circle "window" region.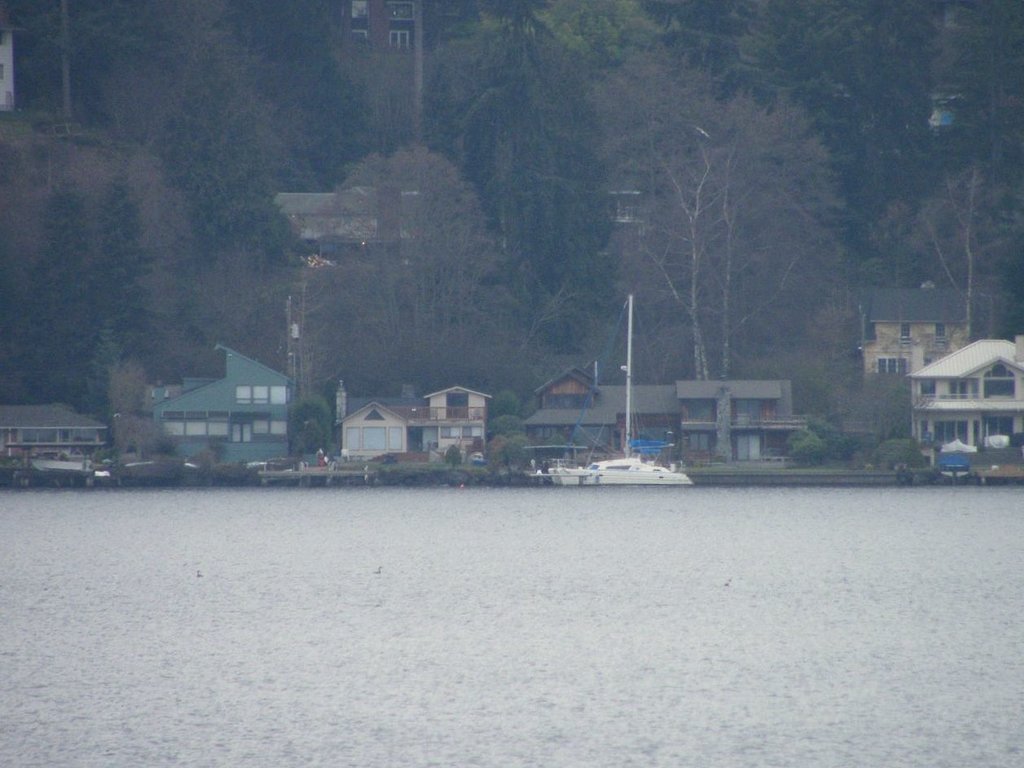
Region: l=934, t=324, r=947, b=344.
